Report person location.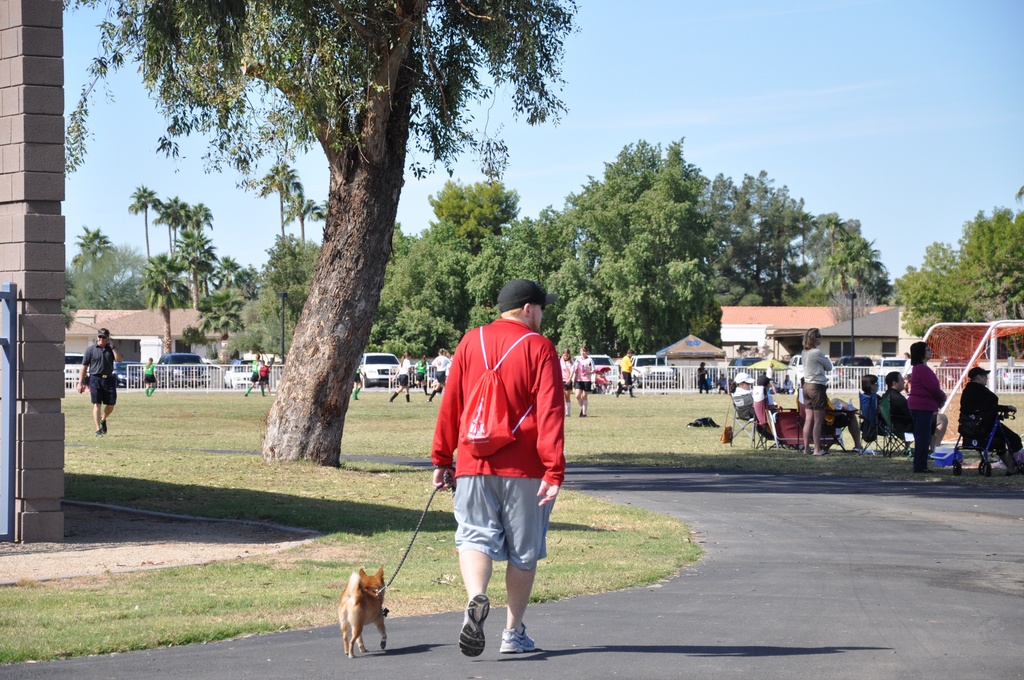
Report: l=729, t=373, r=794, b=423.
